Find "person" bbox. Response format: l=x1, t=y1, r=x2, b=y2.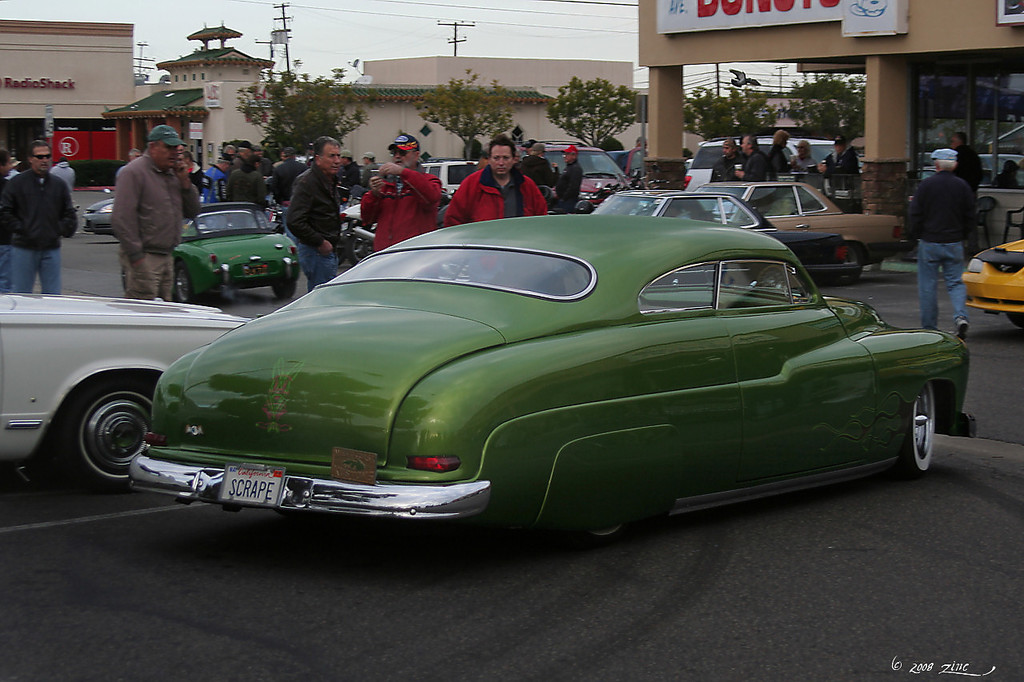
l=0, t=152, r=18, b=296.
